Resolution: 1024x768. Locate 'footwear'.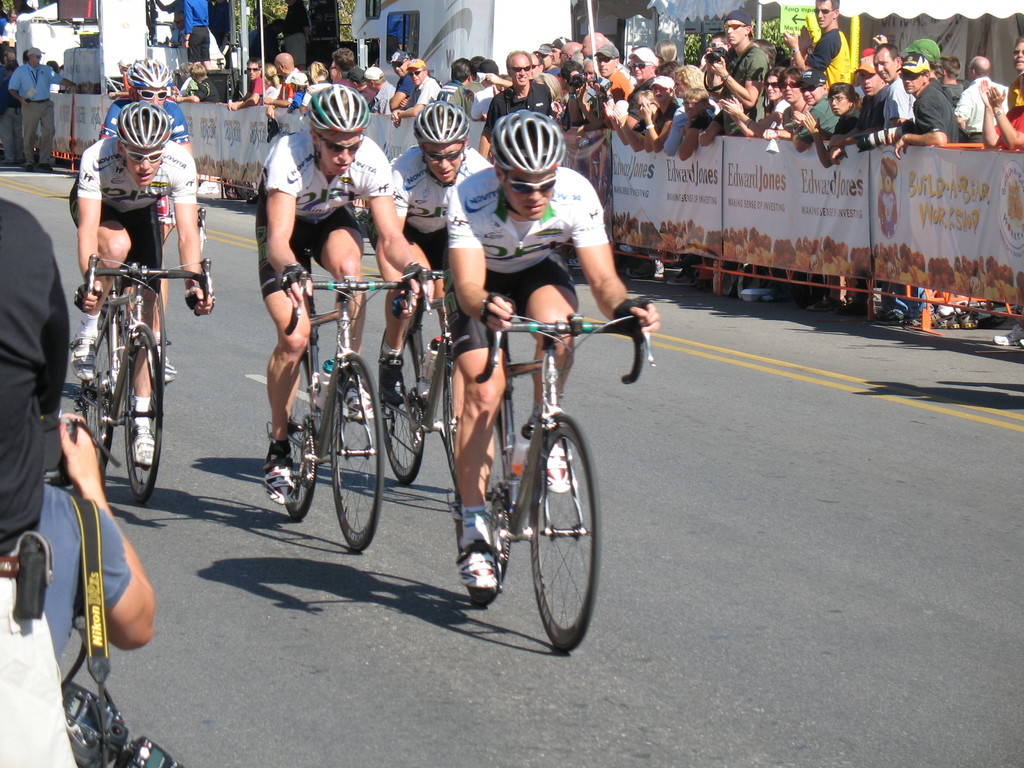
BBox(991, 326, 1023, 347).
